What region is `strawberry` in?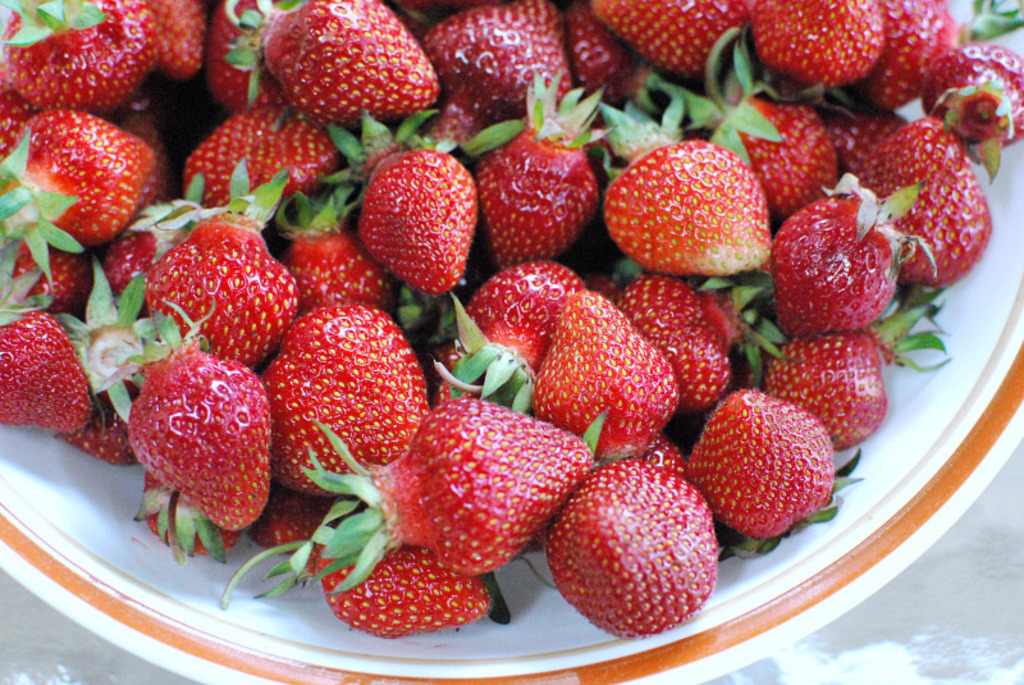
BBox(209, 0, 449, 122).
